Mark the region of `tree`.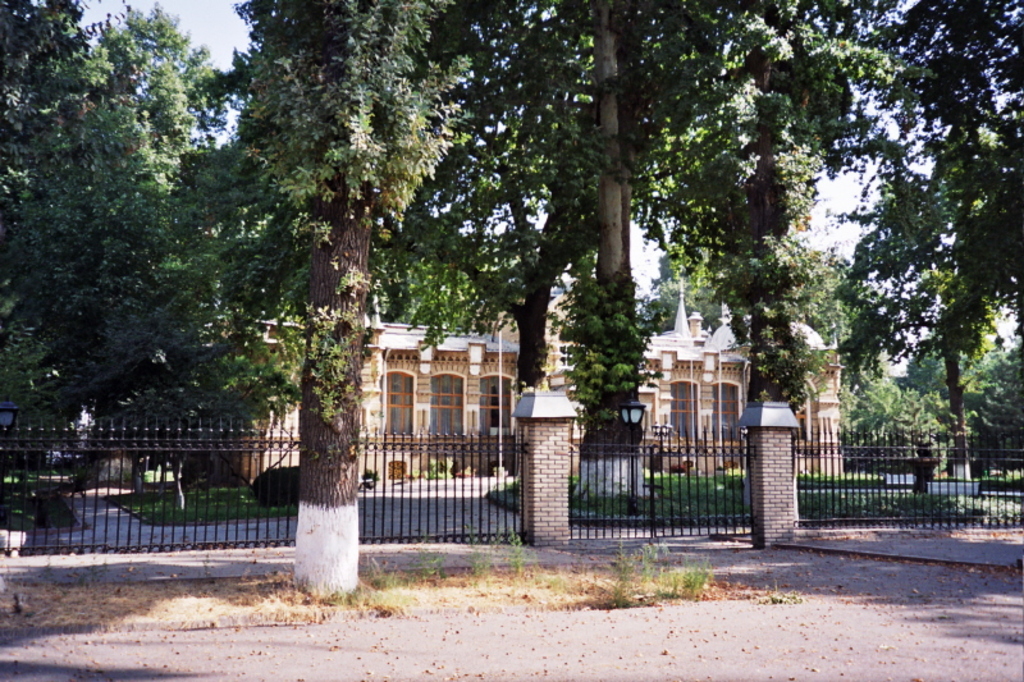
Region: (824,0,1023,486).
